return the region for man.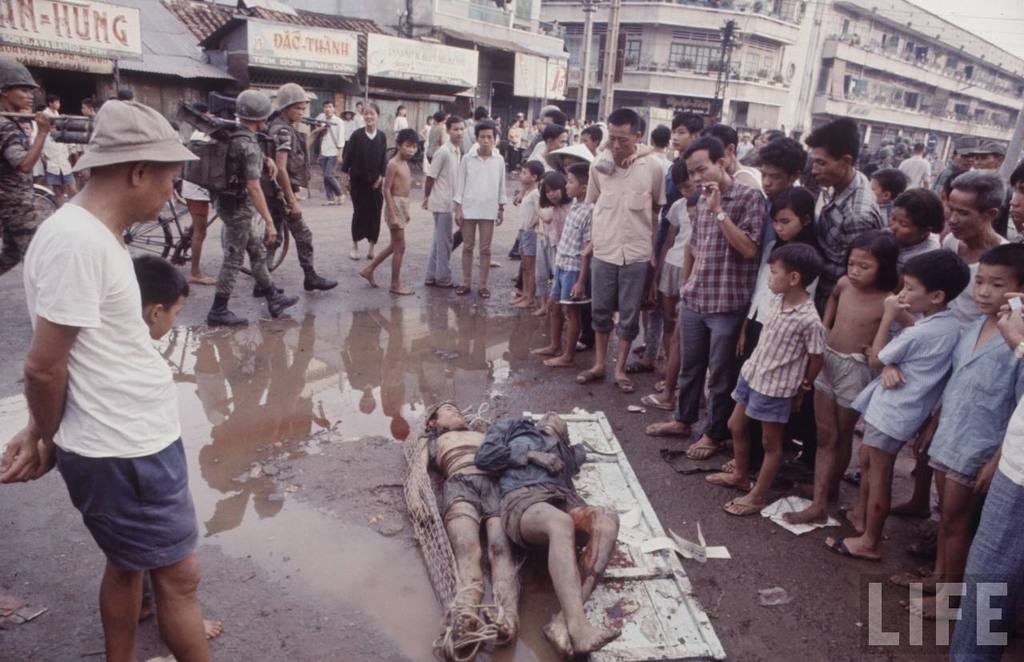
453, 121, 510, 299.
